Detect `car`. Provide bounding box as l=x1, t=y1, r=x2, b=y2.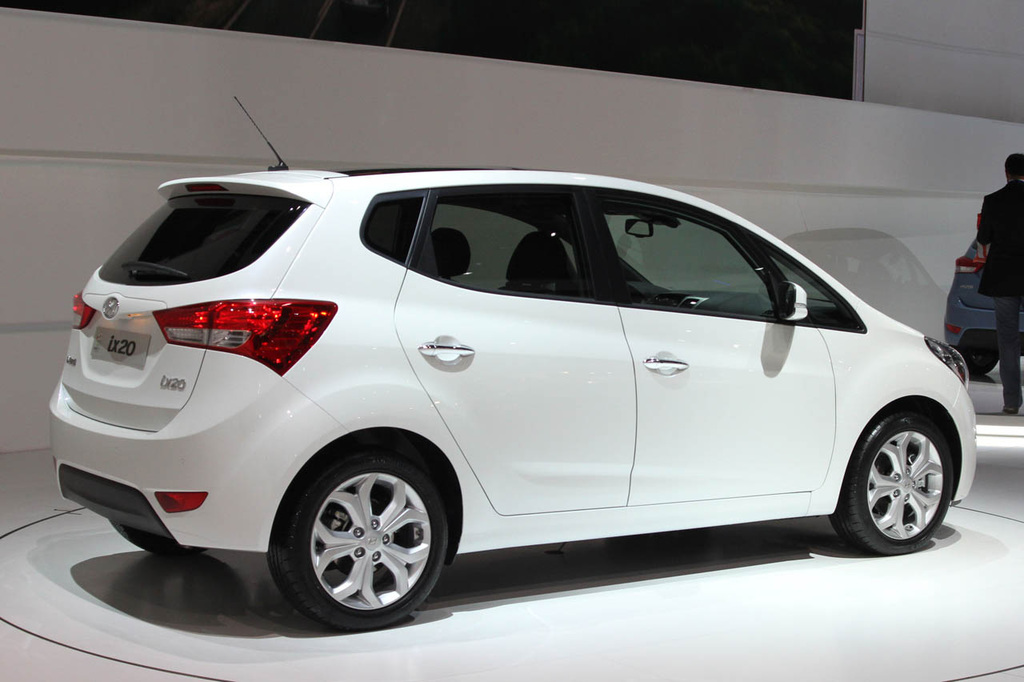
l=48, t=97, r=975, b=638.
